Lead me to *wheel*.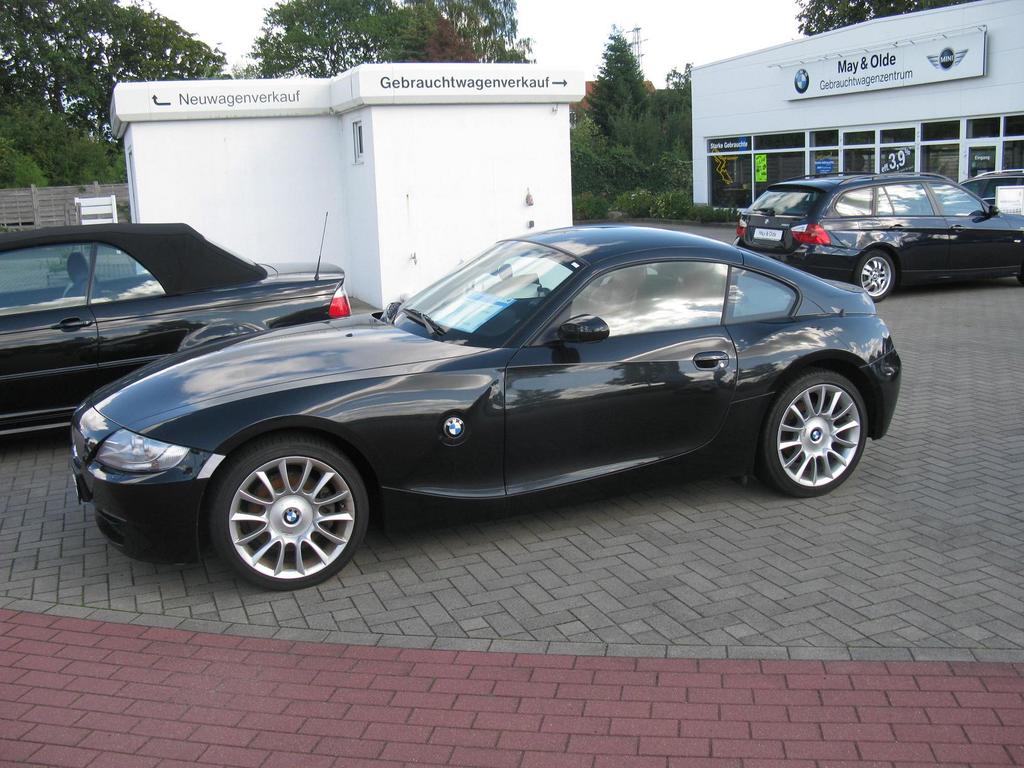
Lead to locate(755, 363, 870, 498).
